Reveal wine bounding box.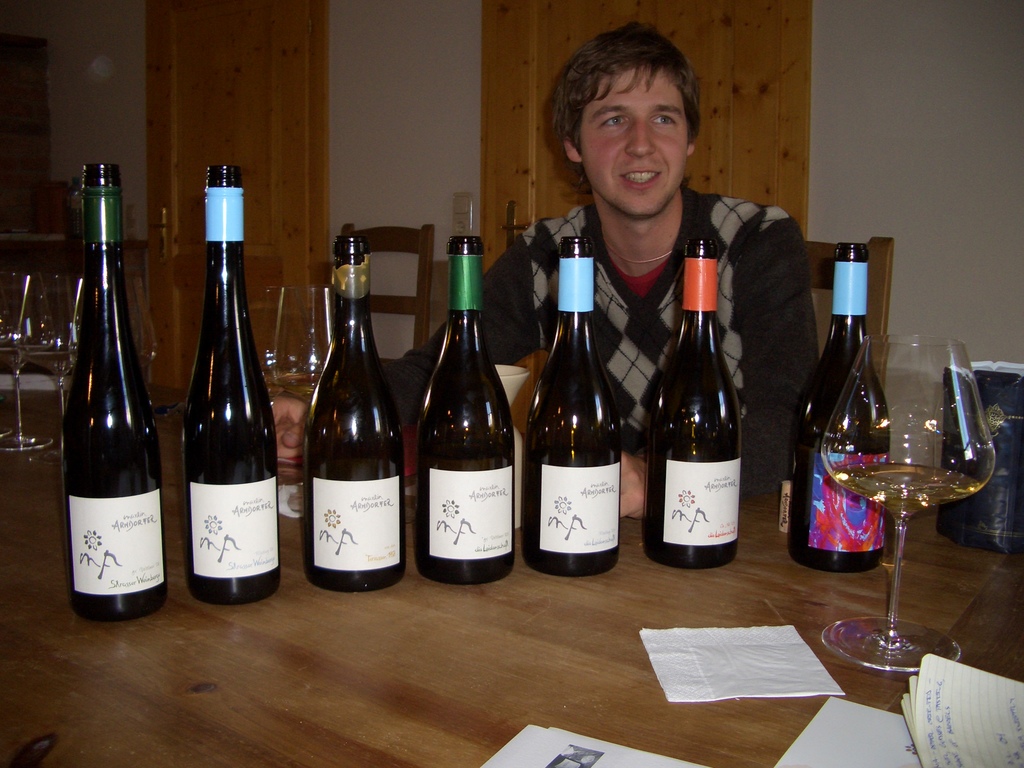
Revealed: 412:230:515:590.
